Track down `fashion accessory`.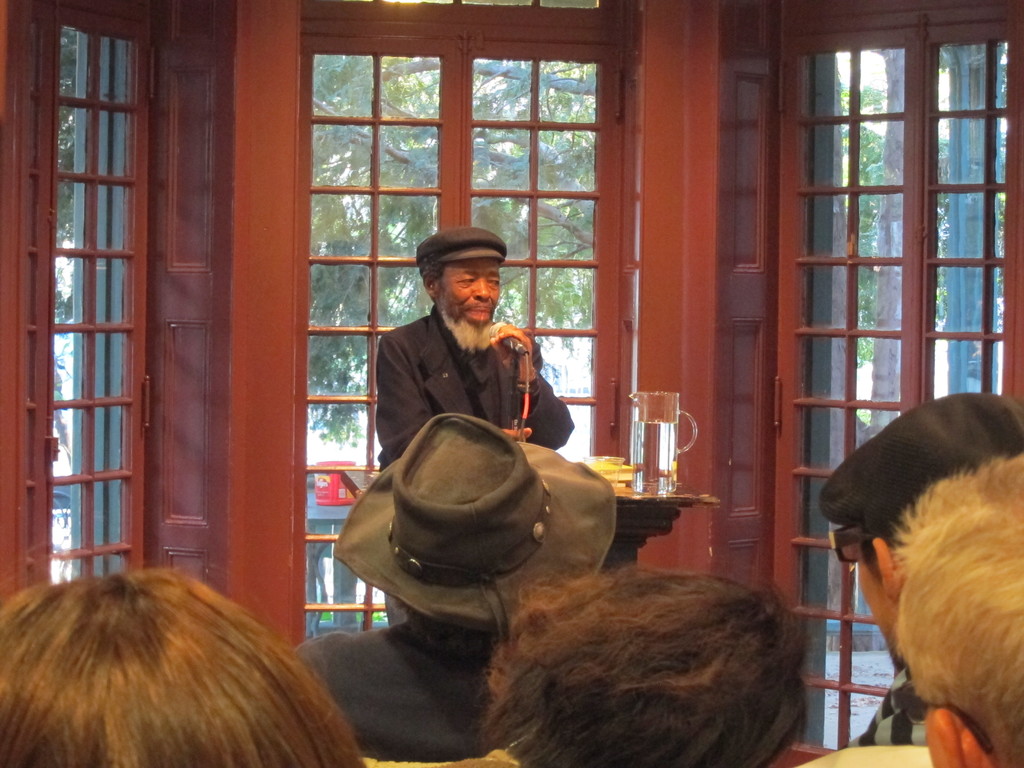
Tracked to left=833, top=524, right=878, bottom=564.
